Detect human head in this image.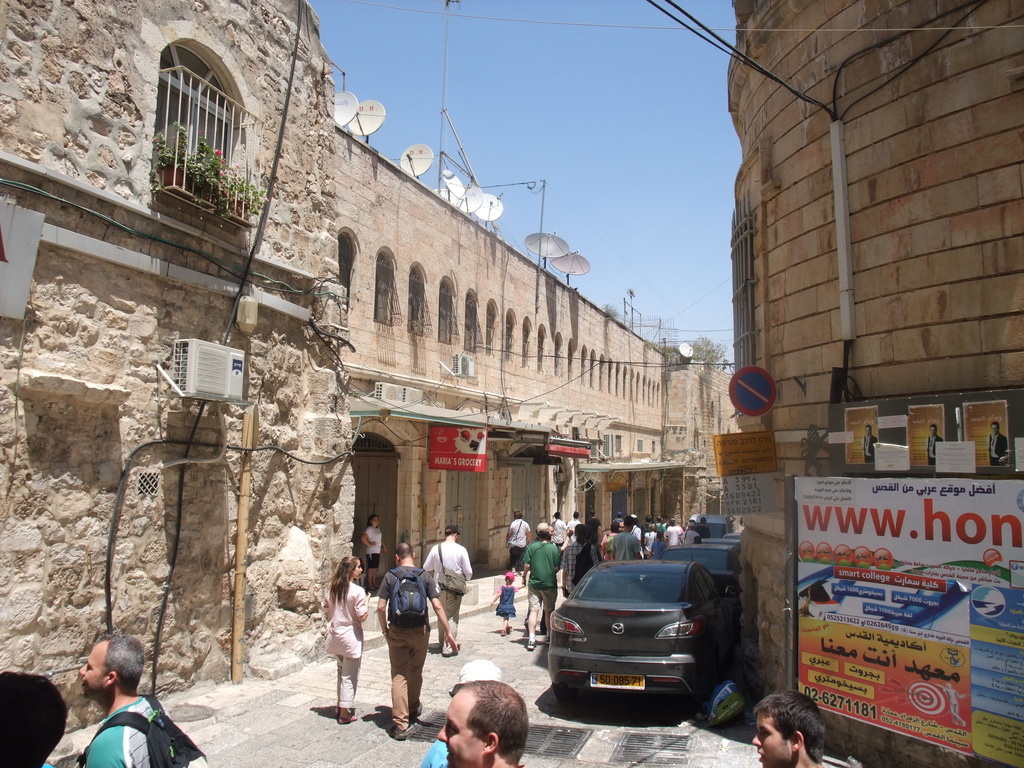
Detection: [536, 523, 548, 540].
